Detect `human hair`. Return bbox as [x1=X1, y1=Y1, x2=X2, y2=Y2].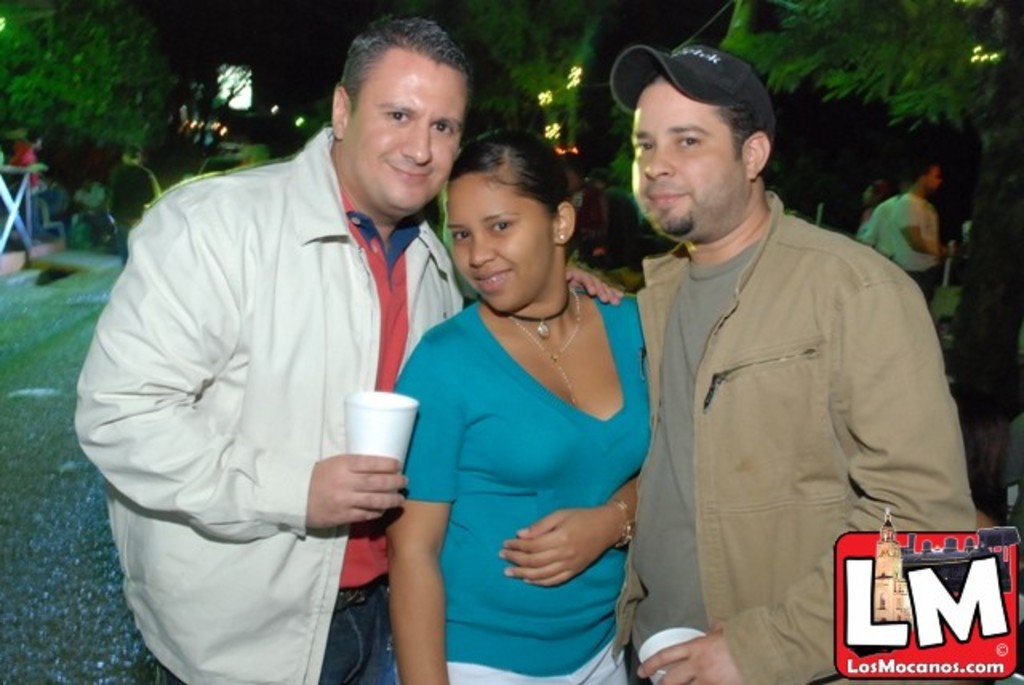
[x1=645, y1=66, x2=758, y2=163].
